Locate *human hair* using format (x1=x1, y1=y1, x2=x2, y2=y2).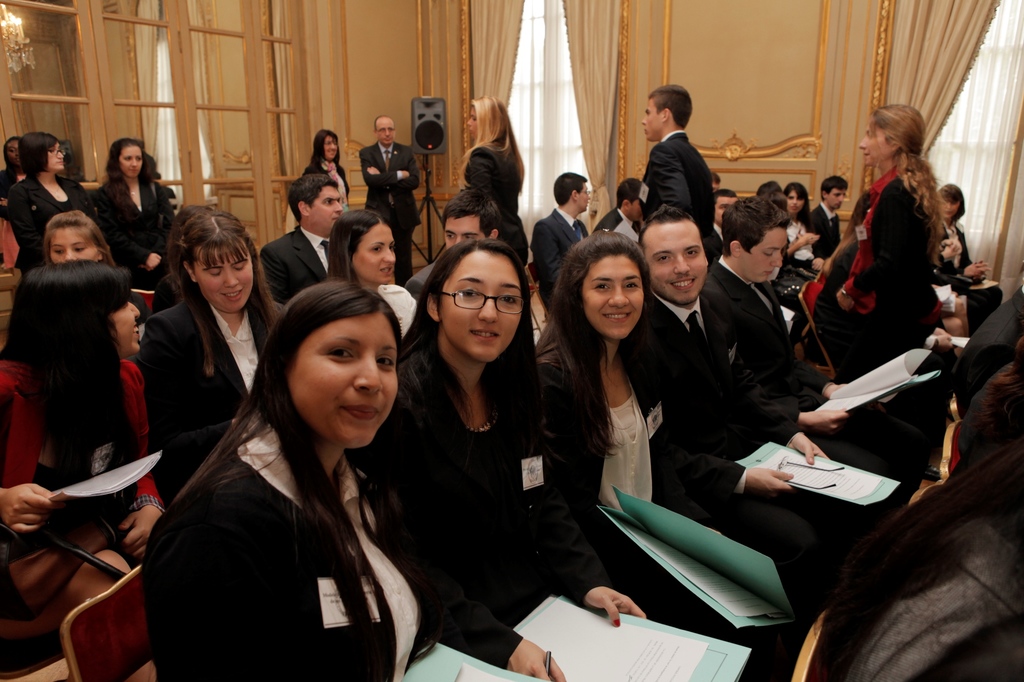
(x1=758, y1=178, x2=781, y2=200).
